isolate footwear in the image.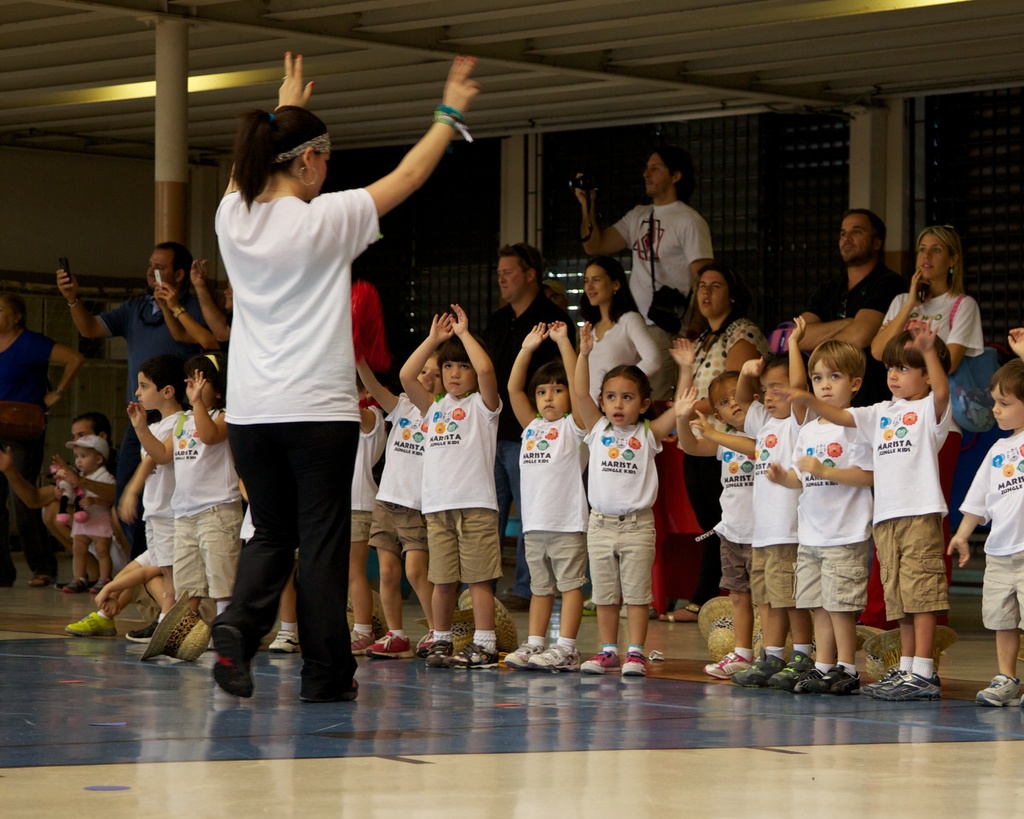
Isolated region: Rect(657, 602, 694, 623).
